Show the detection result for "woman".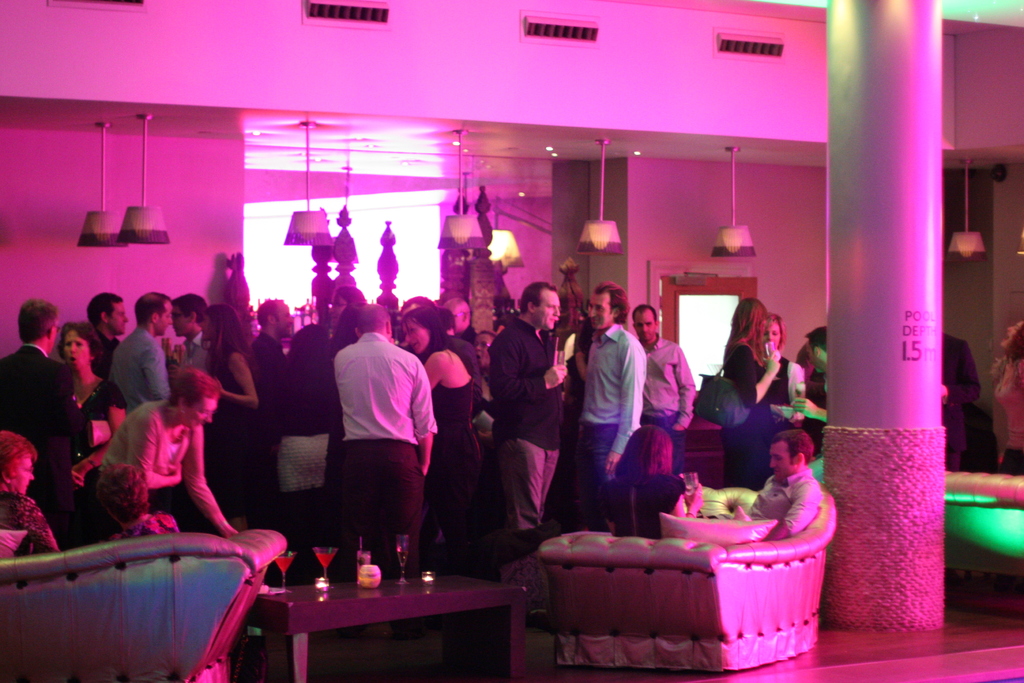
x1=720 y1=295 x2=790 y2=496.
